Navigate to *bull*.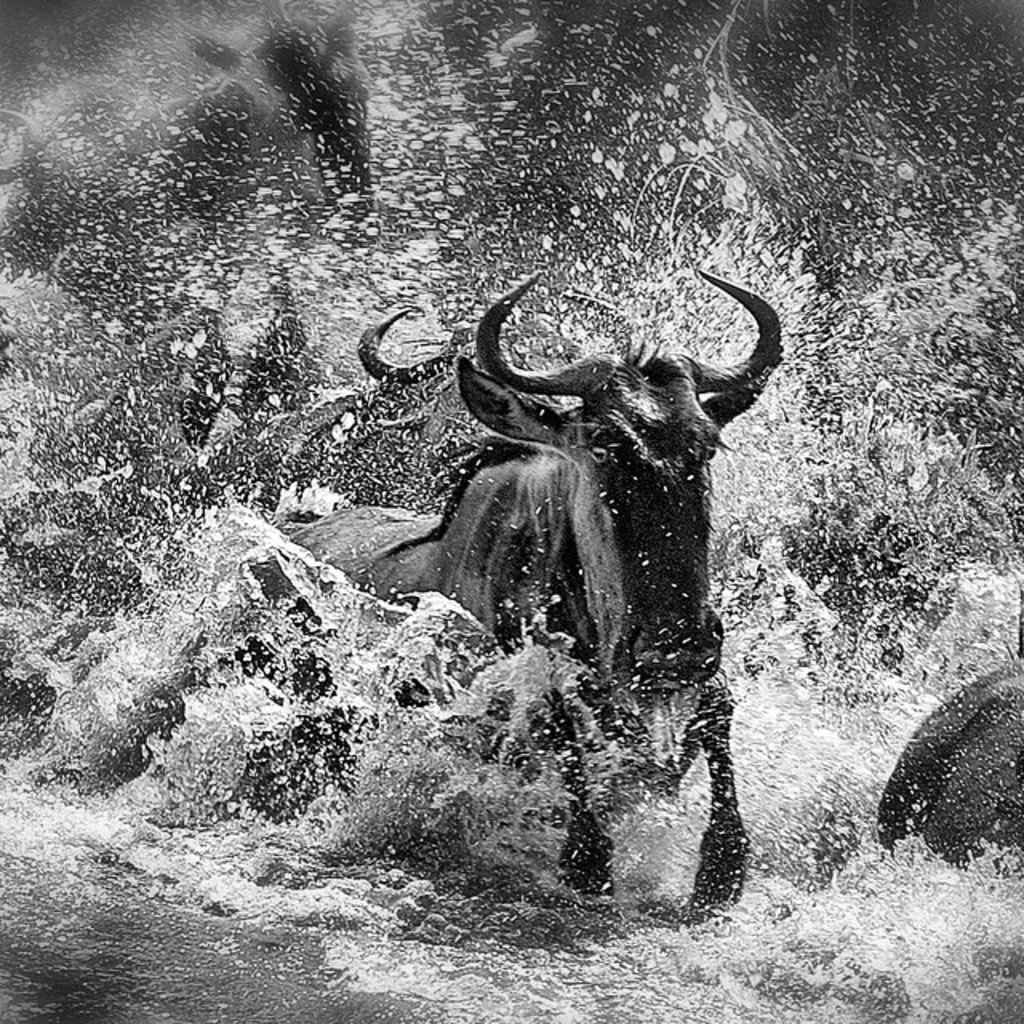
Navigation target: (x1=296, y1=291, x2=560, y2=520).
